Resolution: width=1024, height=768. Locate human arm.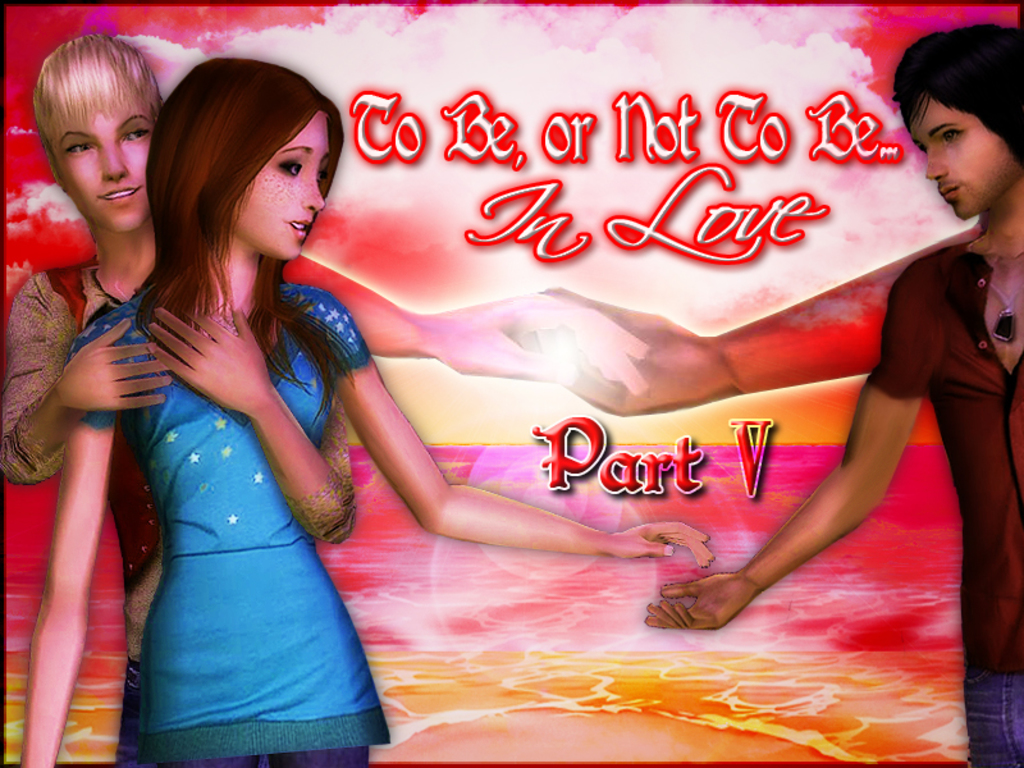
locate(14, 317, 148, 765).
